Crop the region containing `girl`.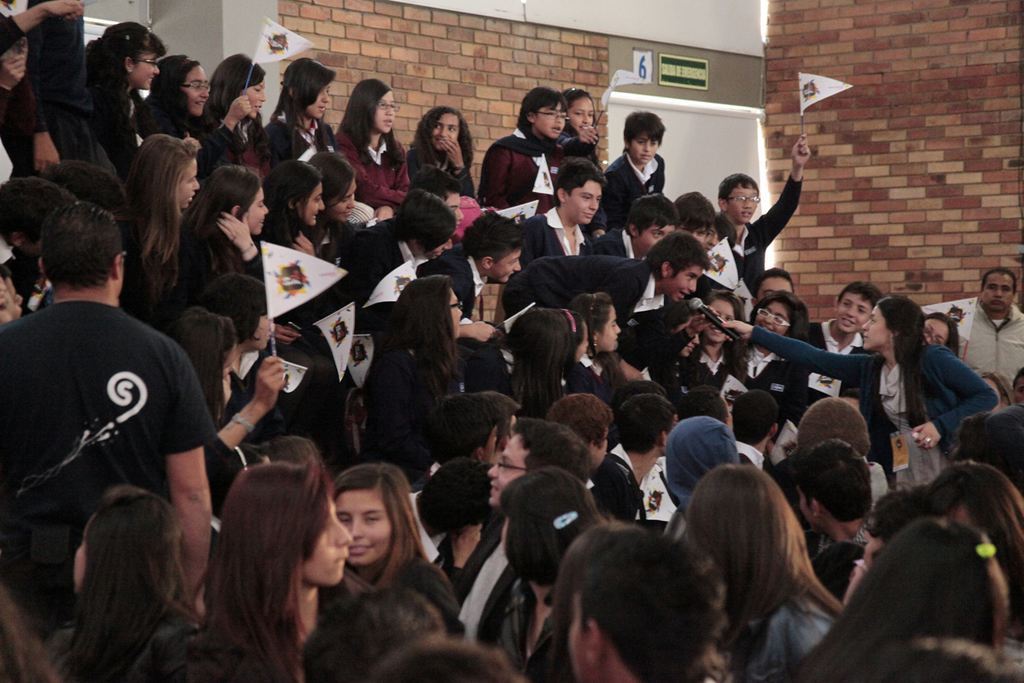
Crop region: 177, 161, 269, 295.
